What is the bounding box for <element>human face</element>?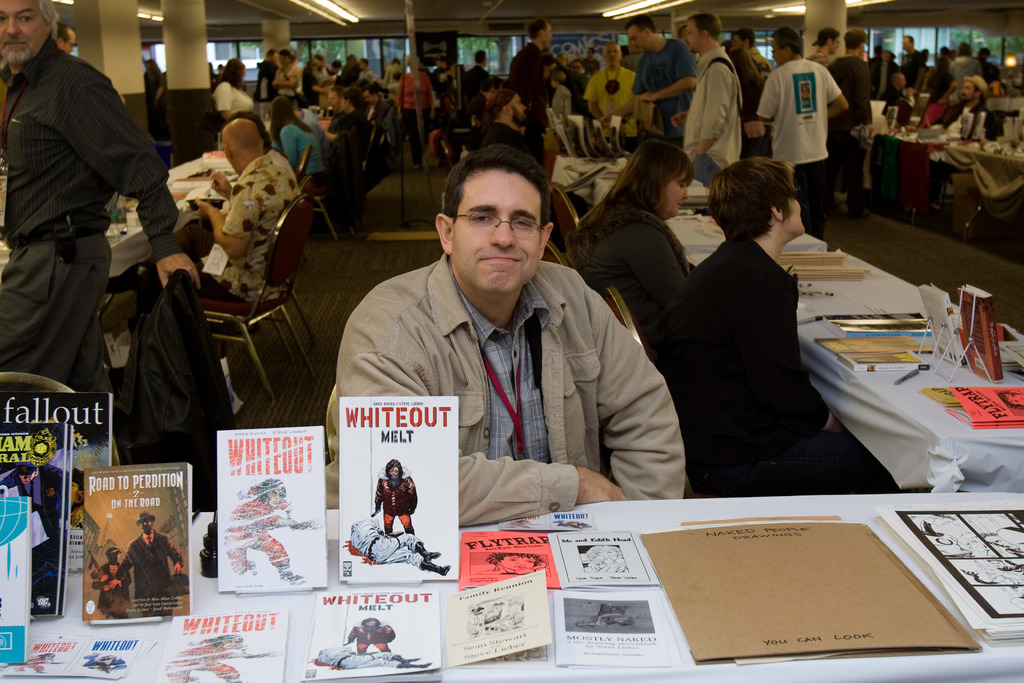
left=626, top=24, right=648, bottom=51.
